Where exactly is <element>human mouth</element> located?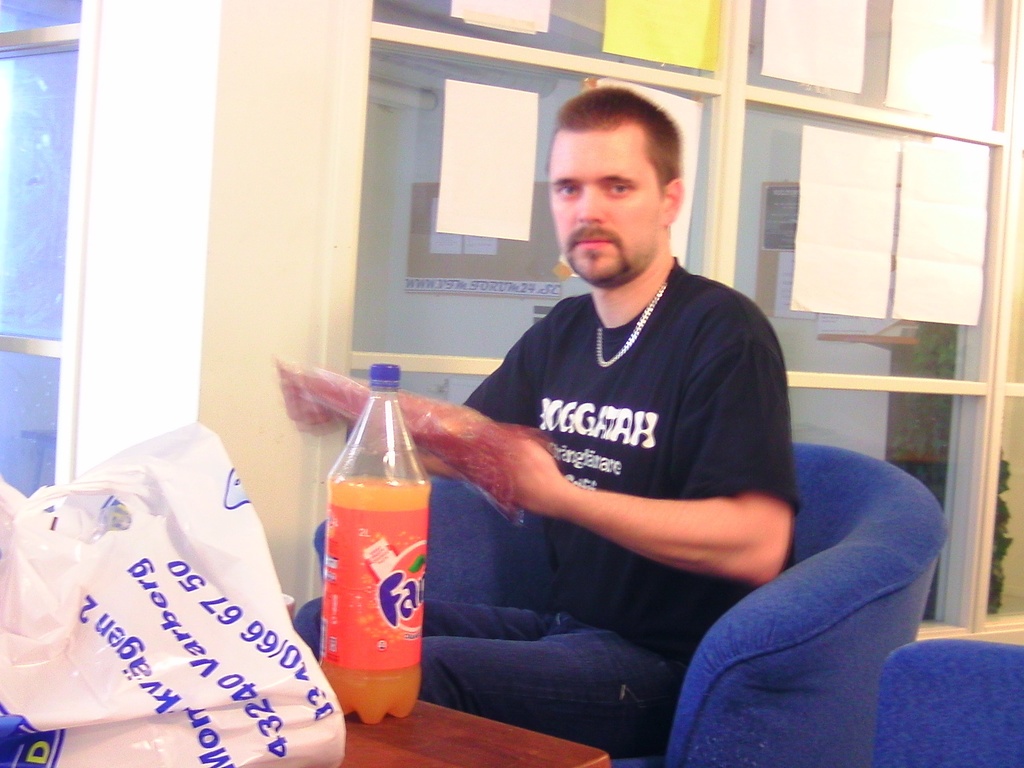
Its bounding box is bbox(575, 235, 611, 250).
